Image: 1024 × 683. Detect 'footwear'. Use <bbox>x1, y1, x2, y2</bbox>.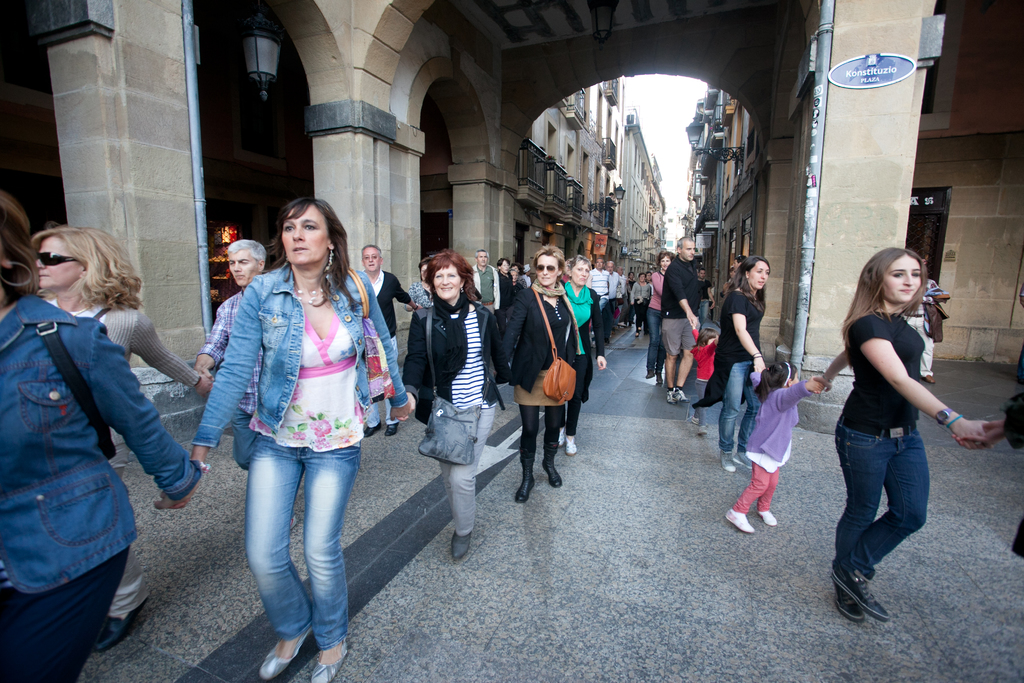
<bbox>514, 463, 534, 501</bbox>.
